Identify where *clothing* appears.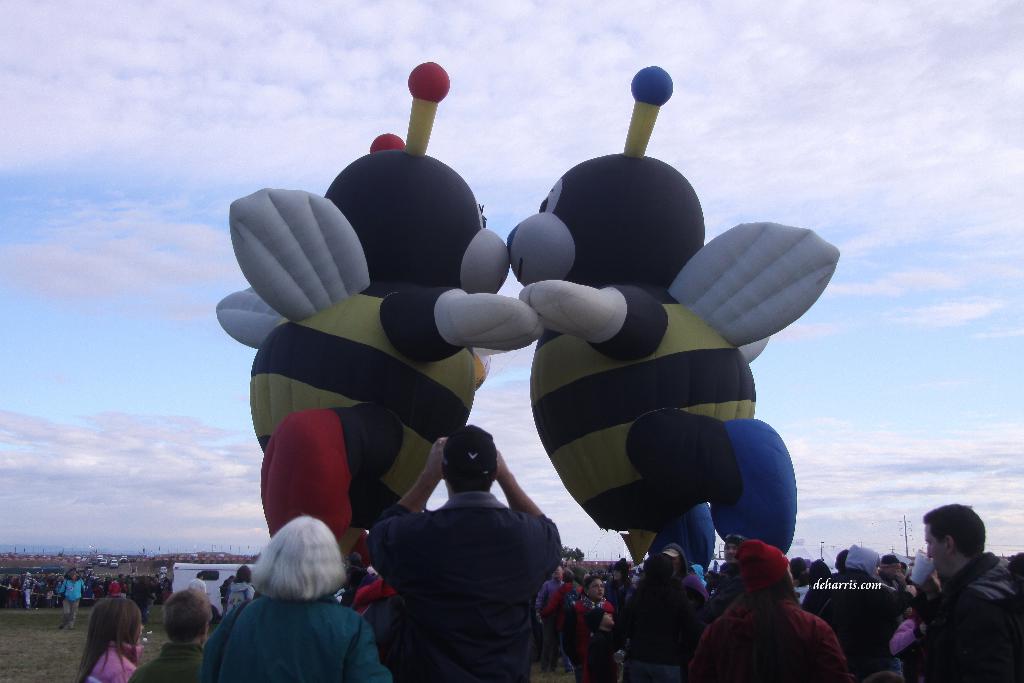
Appears at box=[203, 592, 394, 682].
